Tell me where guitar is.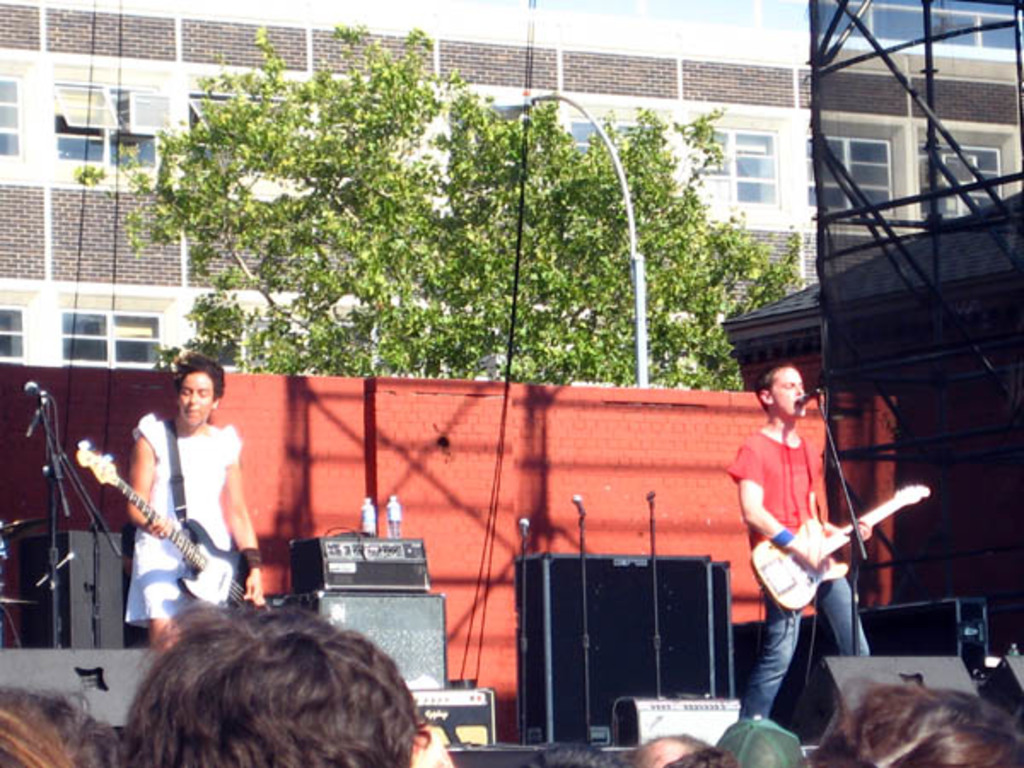
guitar is at 72, 433, 254, 606.
